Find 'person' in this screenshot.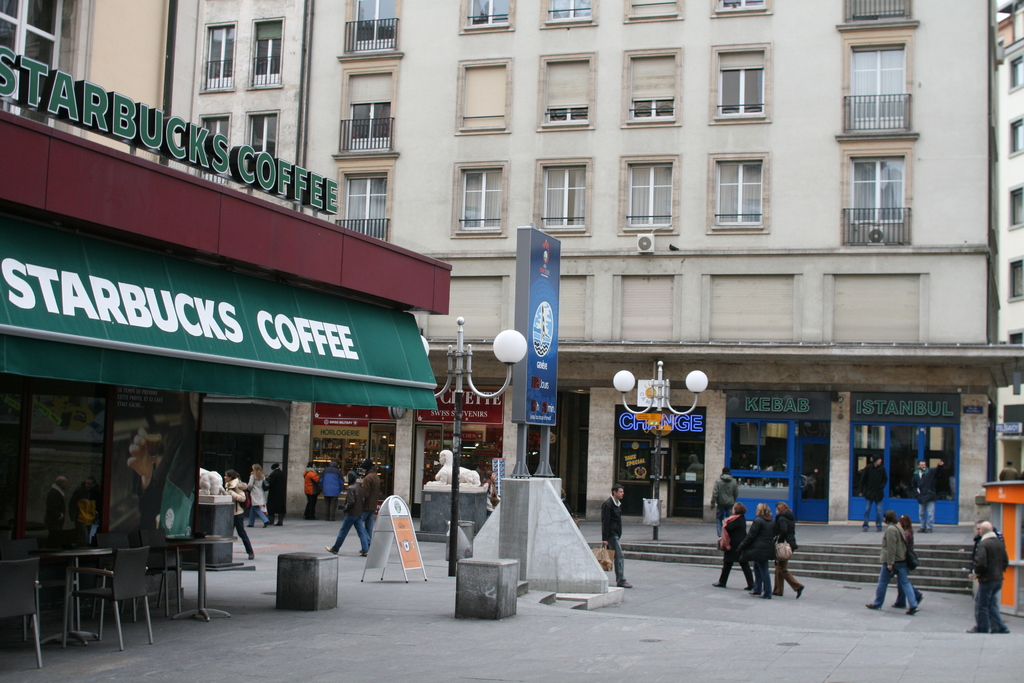
The bounding box for 'person' is BBox(356, 454, 383, 539).
